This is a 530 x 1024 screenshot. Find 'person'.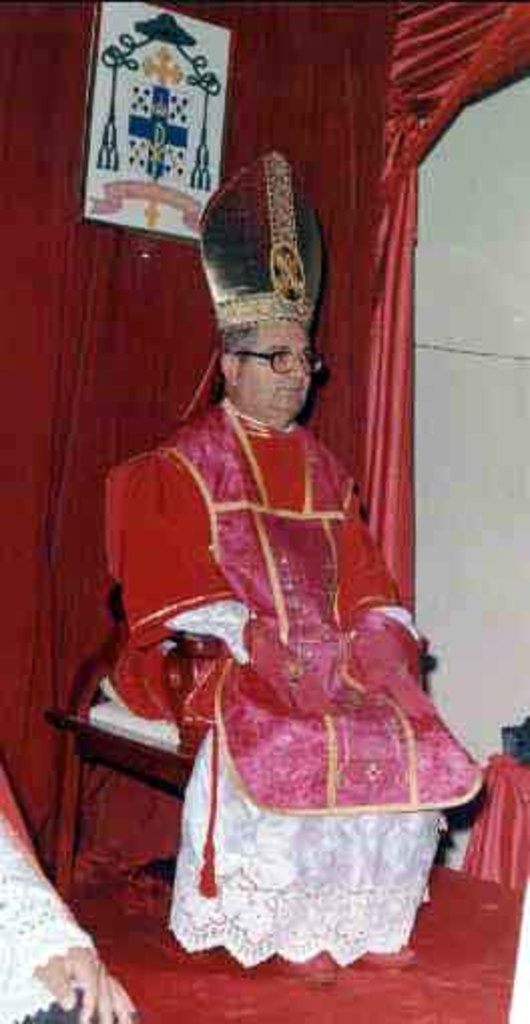
Bounding box: (x1=0, y1=809, x2=145, y2=1022).
